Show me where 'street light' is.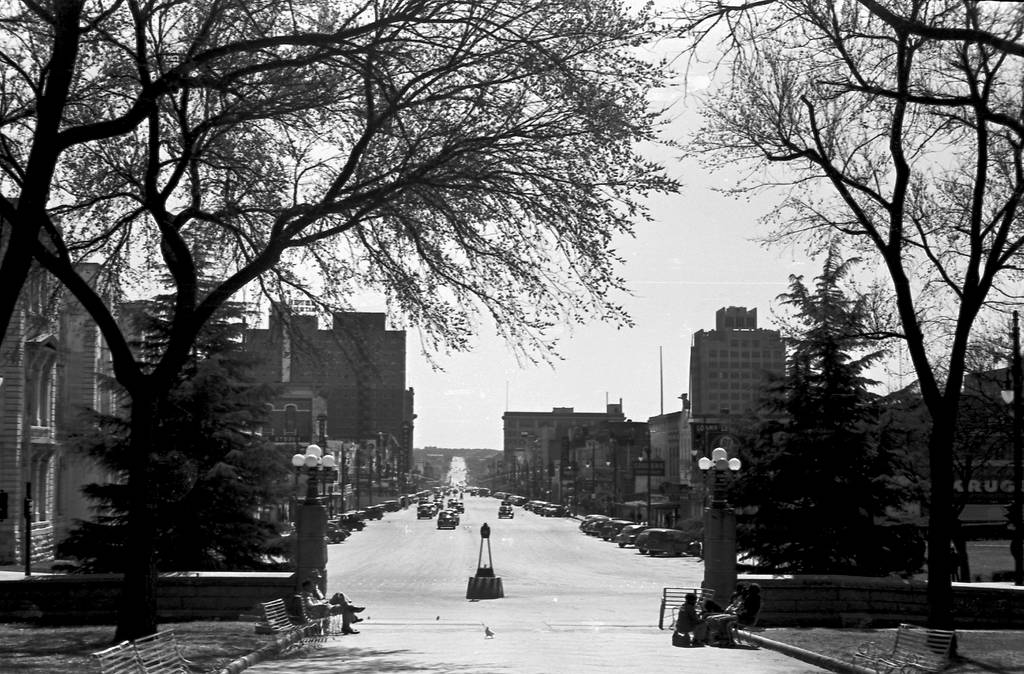
'street light' is at detection(586, 440, 596, 502).
